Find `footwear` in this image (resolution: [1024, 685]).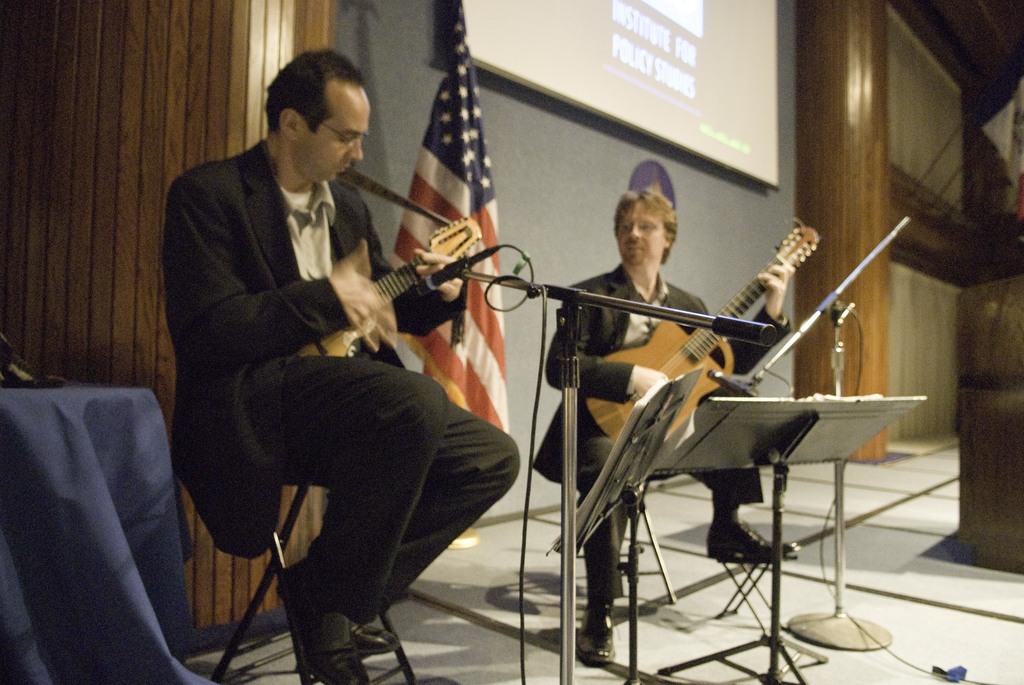
rect(705, 516, 797, 557).
